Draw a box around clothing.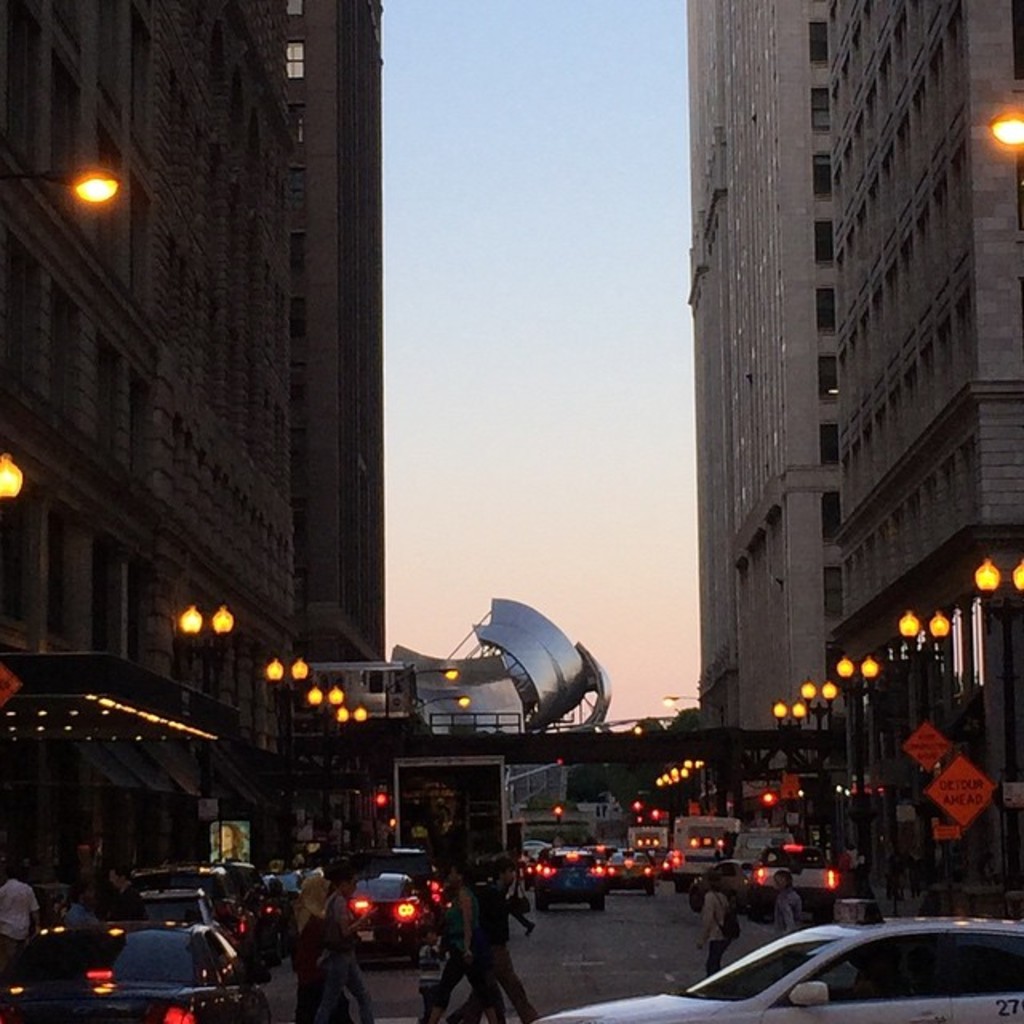
crop(698, 885, 733, 974).
